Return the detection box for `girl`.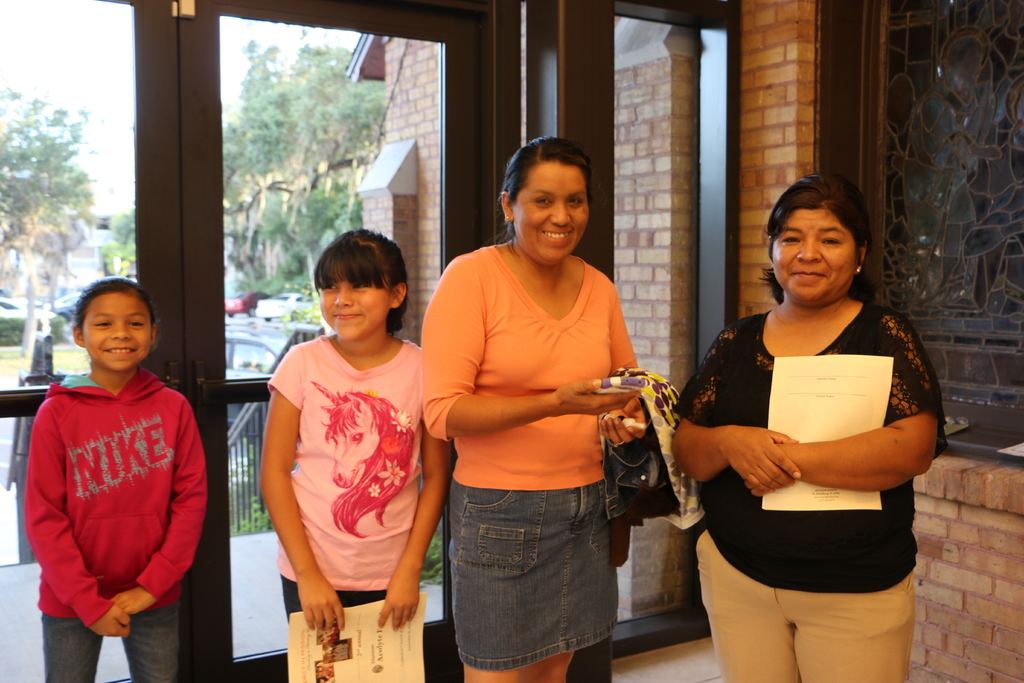
rect(25, 276, 209, 682).
